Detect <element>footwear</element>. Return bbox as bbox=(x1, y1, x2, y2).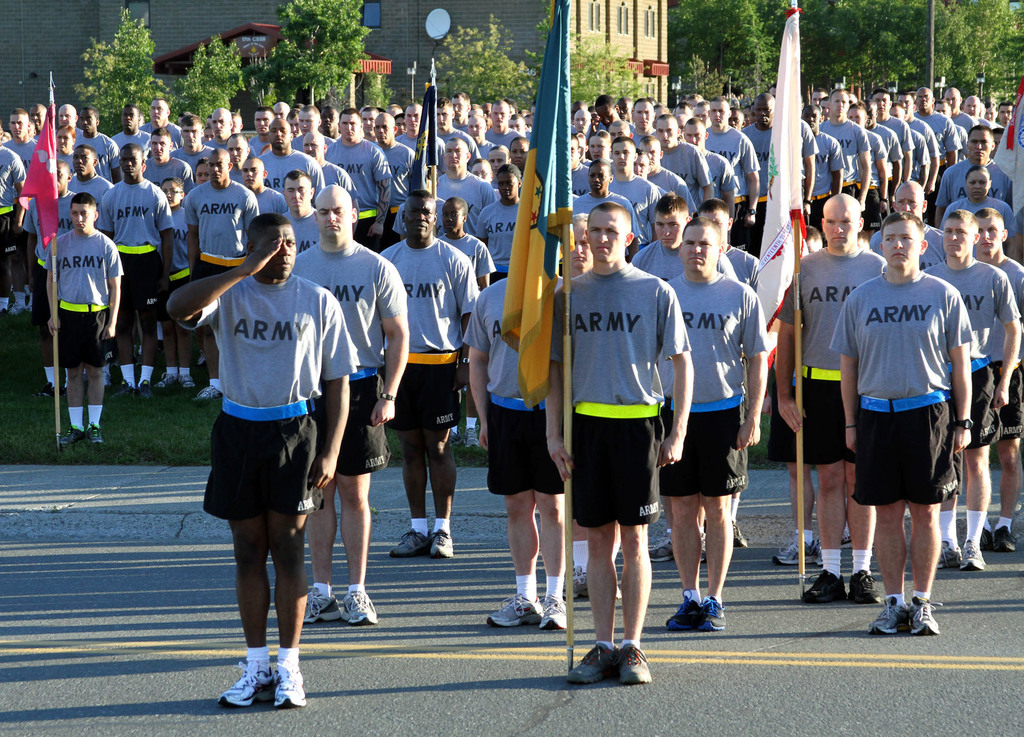
bbox=(664, 597, 705, 631).
